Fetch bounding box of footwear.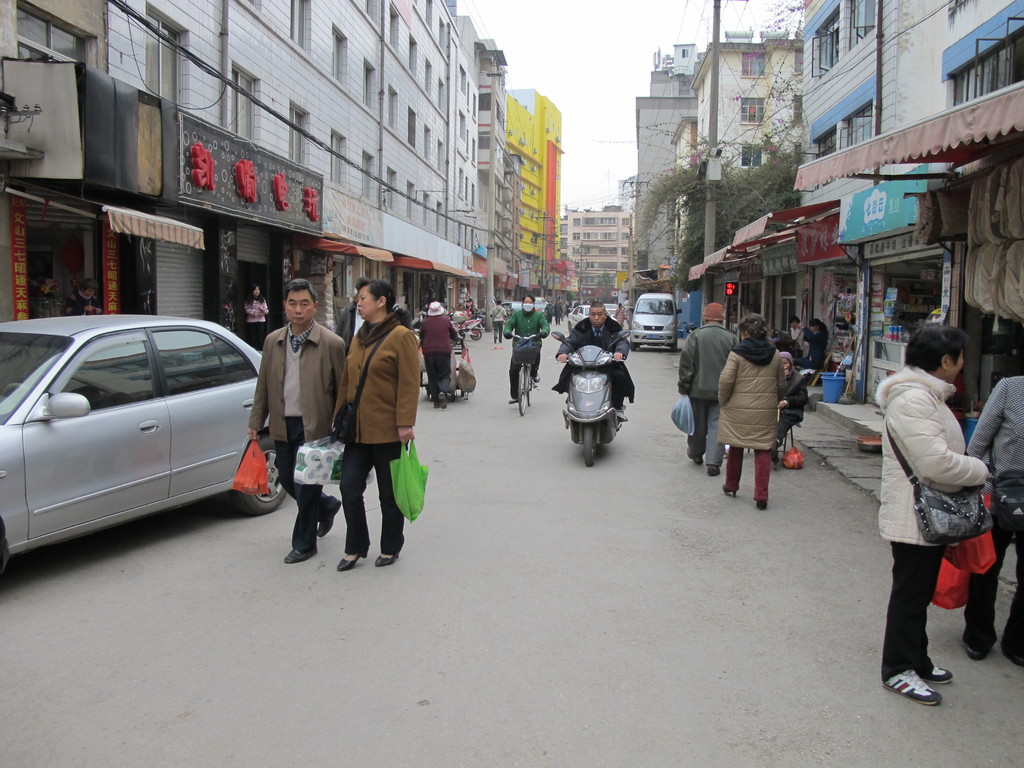
Bbox: (433,403,437,408).
